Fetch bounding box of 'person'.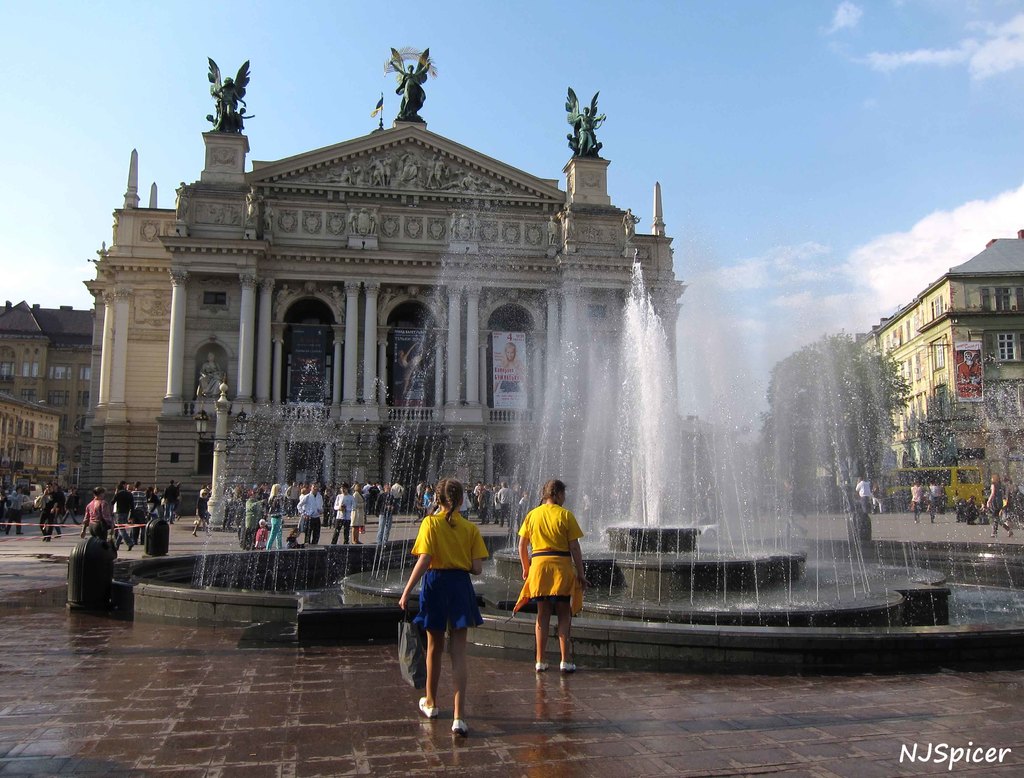
Bbox: [61,485,79,525].
